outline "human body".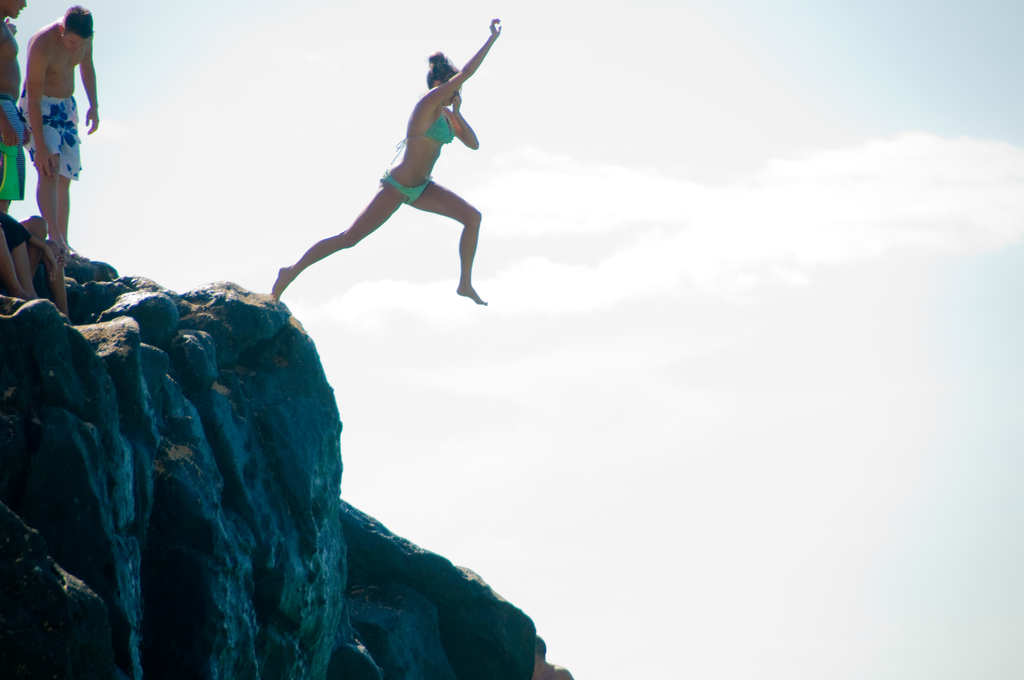
Outline: [x1=0, y1=209, x2=63, y2=318].
